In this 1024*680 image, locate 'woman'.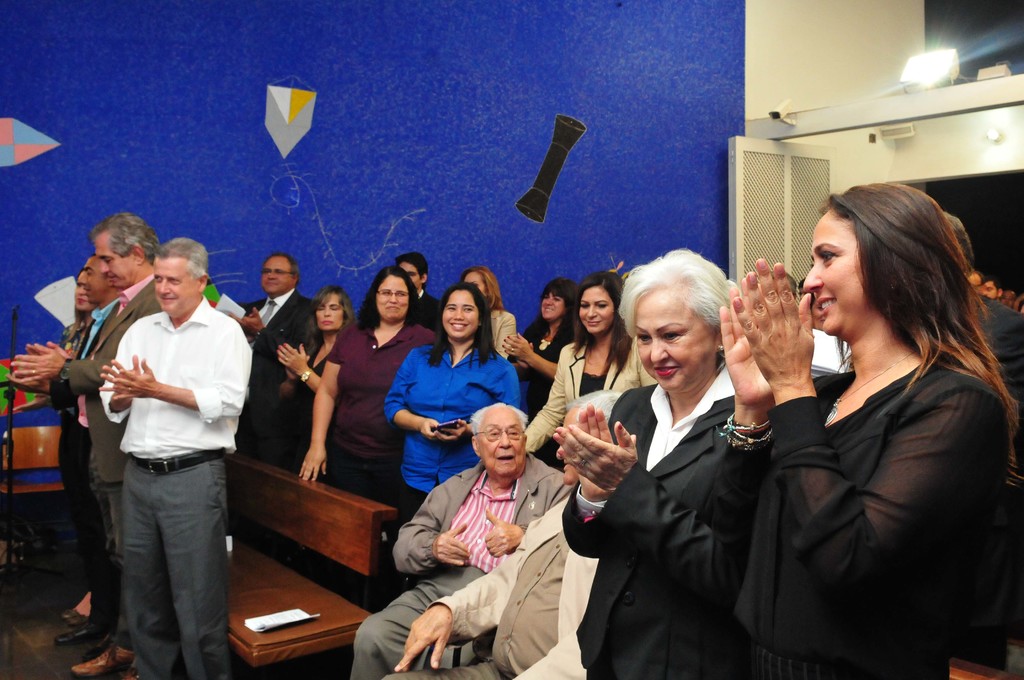
Bounding box: bbox=[459, 266, 518, 365].
